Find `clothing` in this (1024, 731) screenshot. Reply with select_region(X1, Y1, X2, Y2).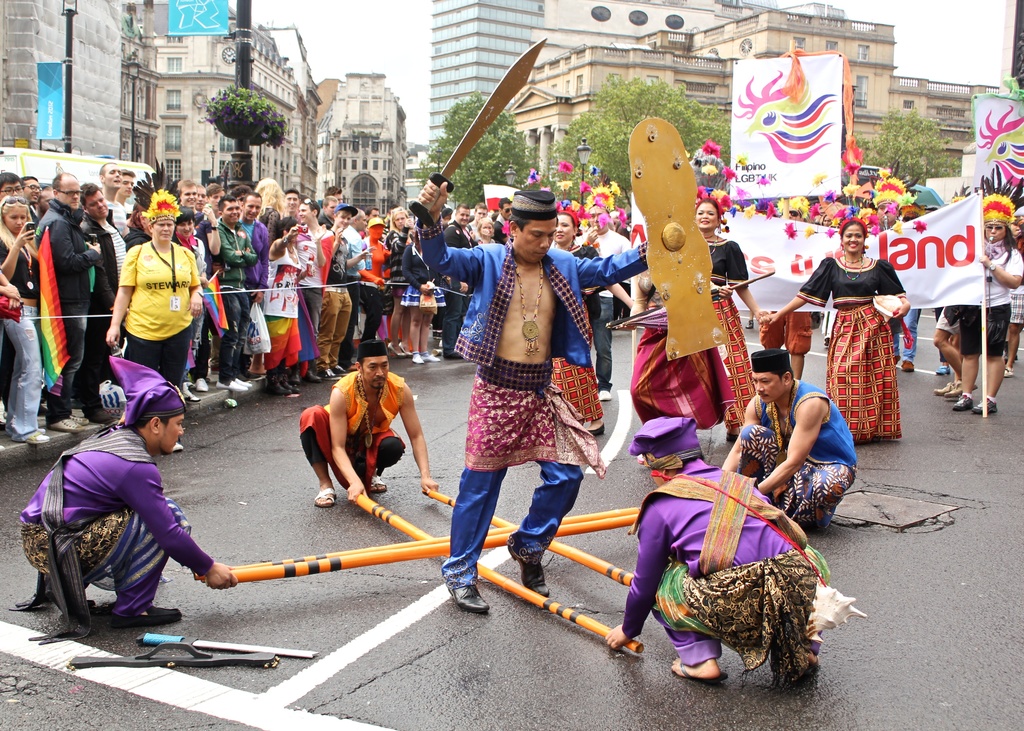
select_region(318, 234, 364, 366).
